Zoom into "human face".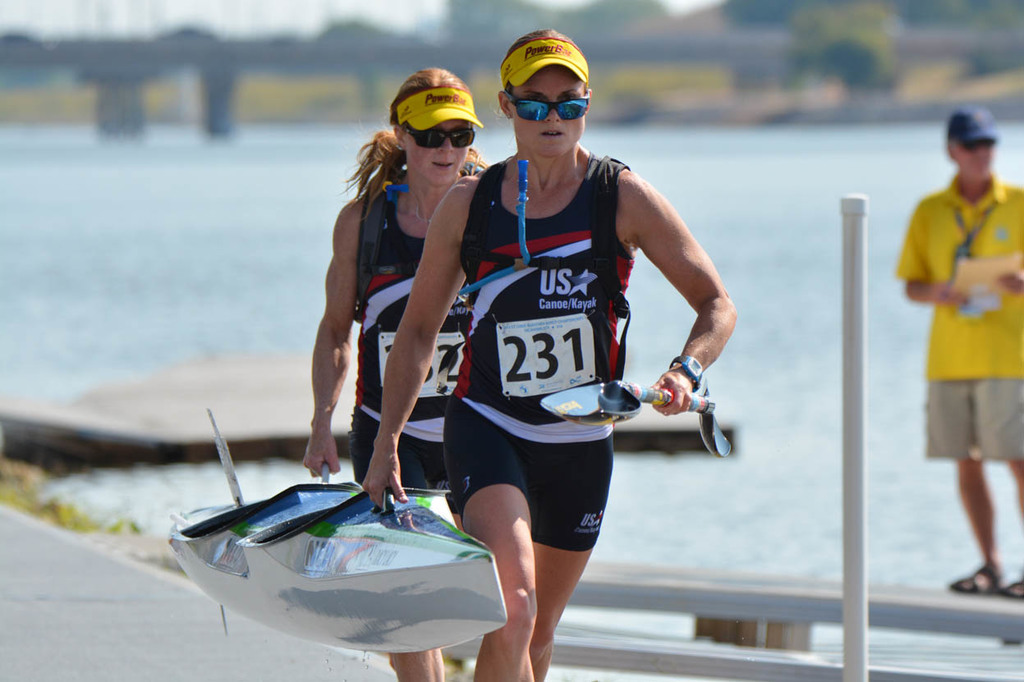
Zoom target: 405,122,468,182.
